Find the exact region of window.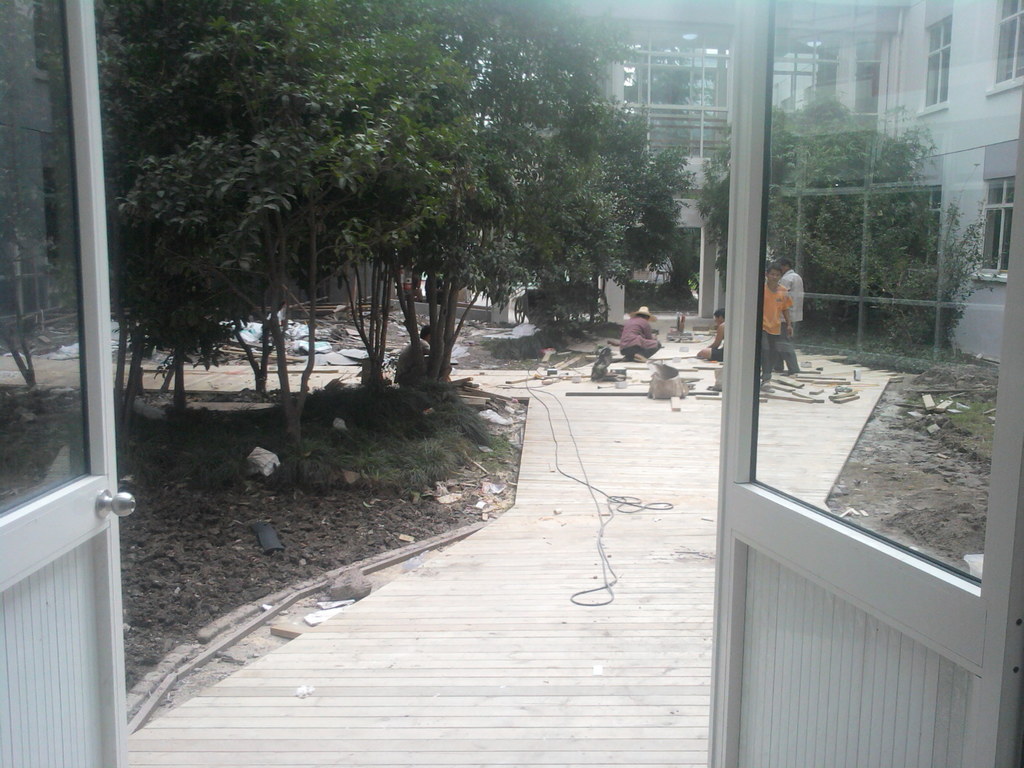
Exact region: x1=979, y1=175, x2=1017, y2=287.
